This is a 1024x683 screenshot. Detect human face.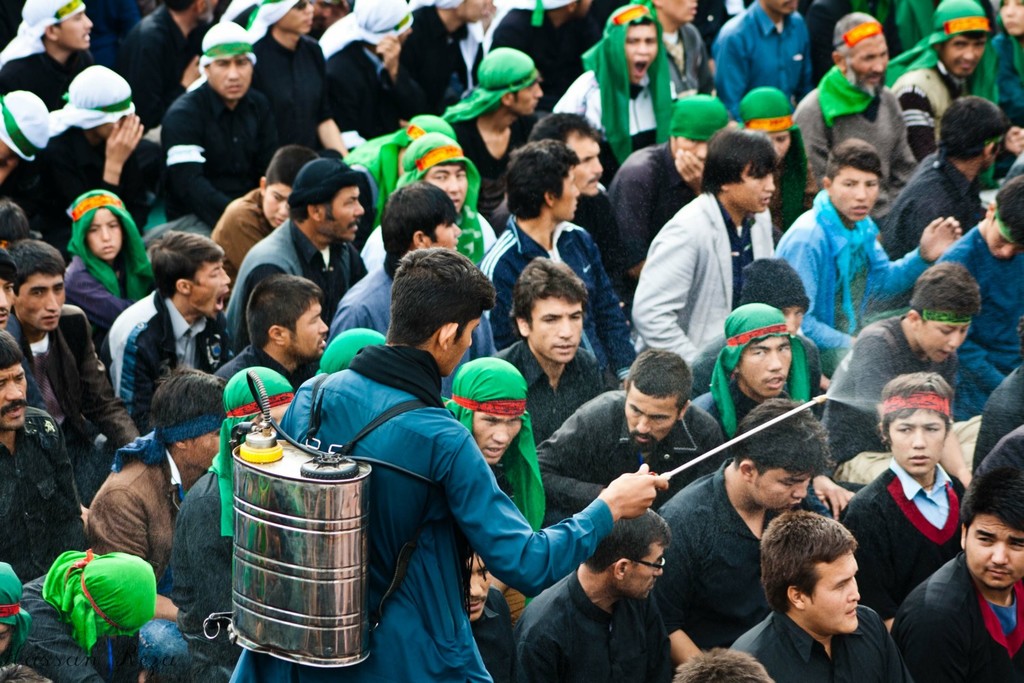
{"left": 528, "top": 299, "right": 581, "bottom": 364}.
